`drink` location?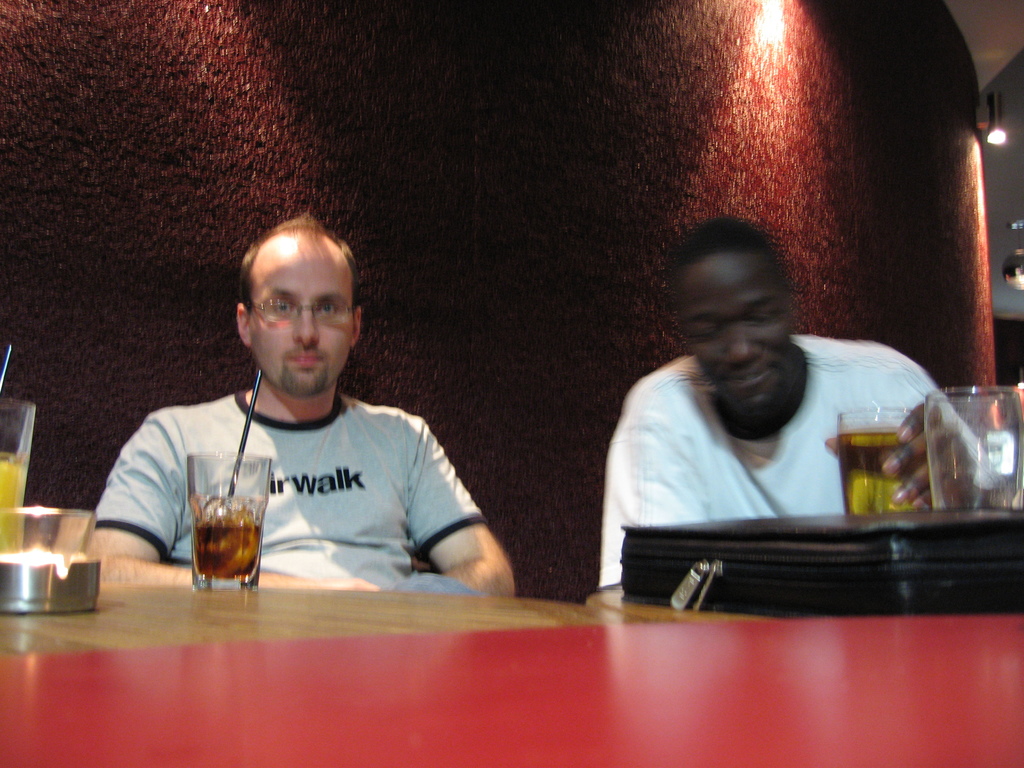
0:457:29:556
